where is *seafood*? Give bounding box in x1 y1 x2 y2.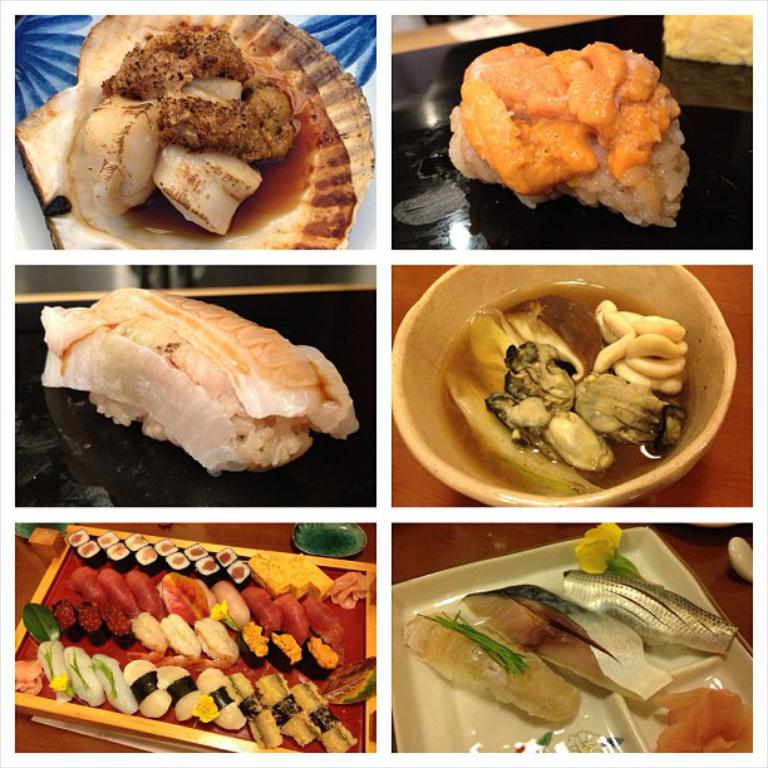
452 587 645 695.
